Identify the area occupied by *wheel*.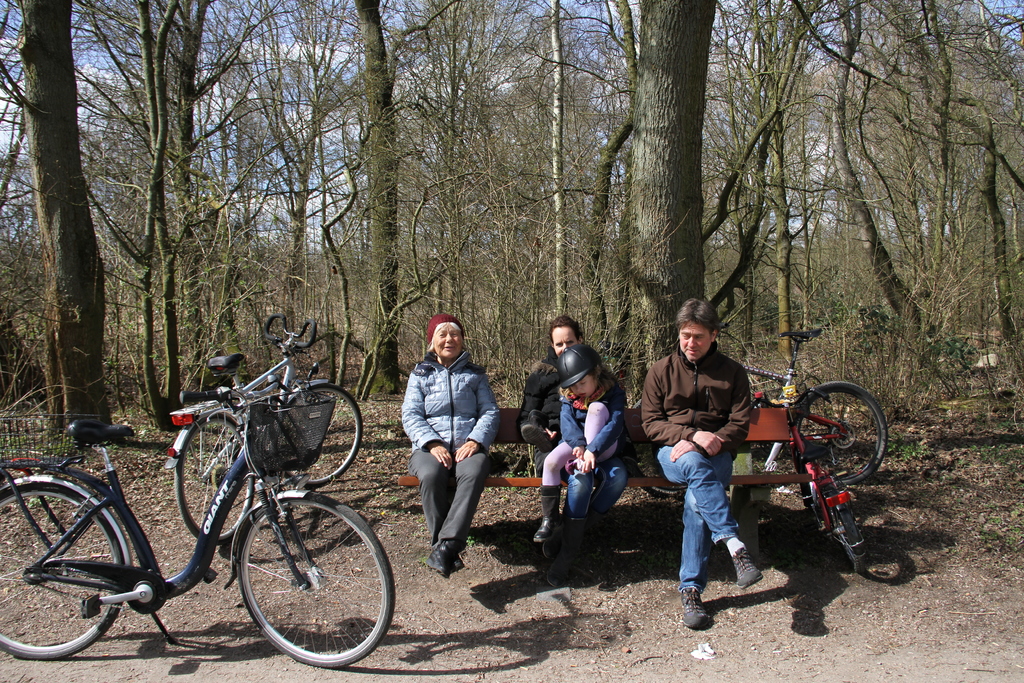
Area: [x1=286, y1=381, x2=365, y2=482].
